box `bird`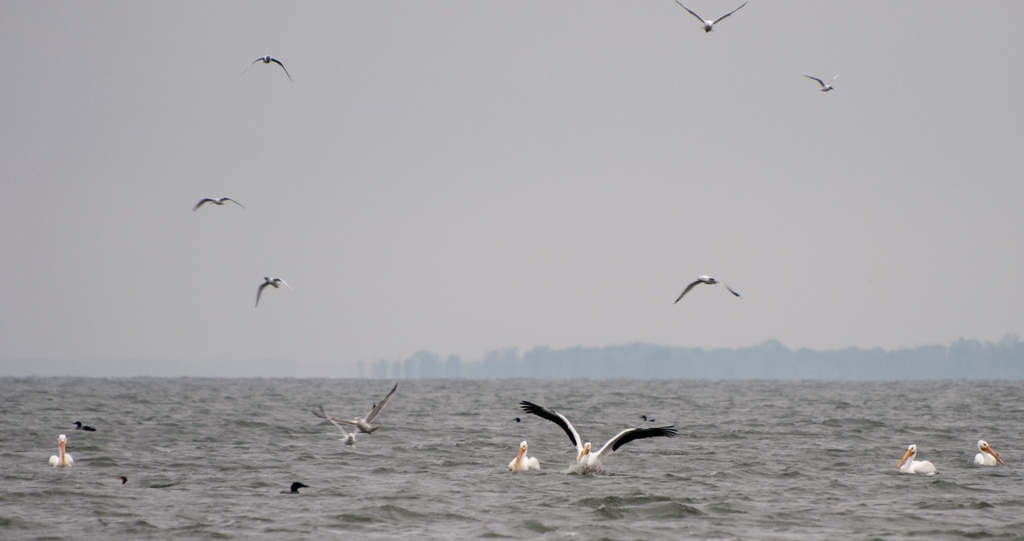
left=314, top=386, right=402, bottom=439
